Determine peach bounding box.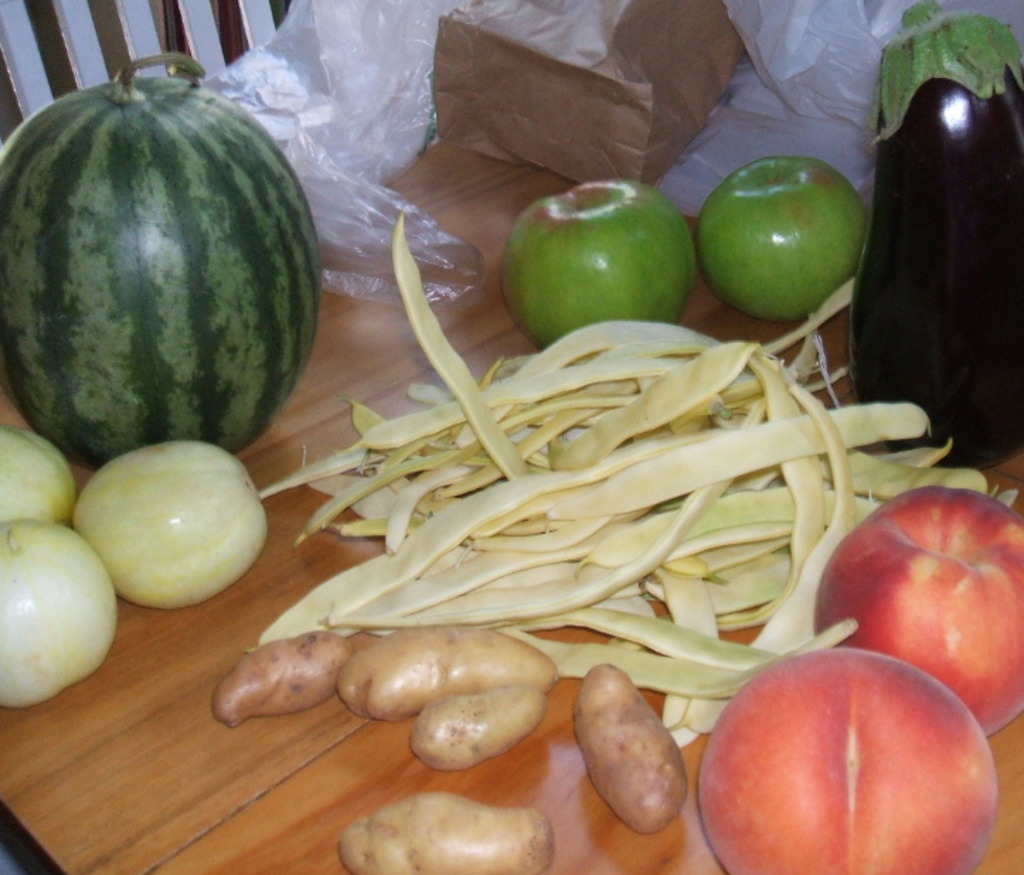
Determined: box(700, 648, 1003, 874).
